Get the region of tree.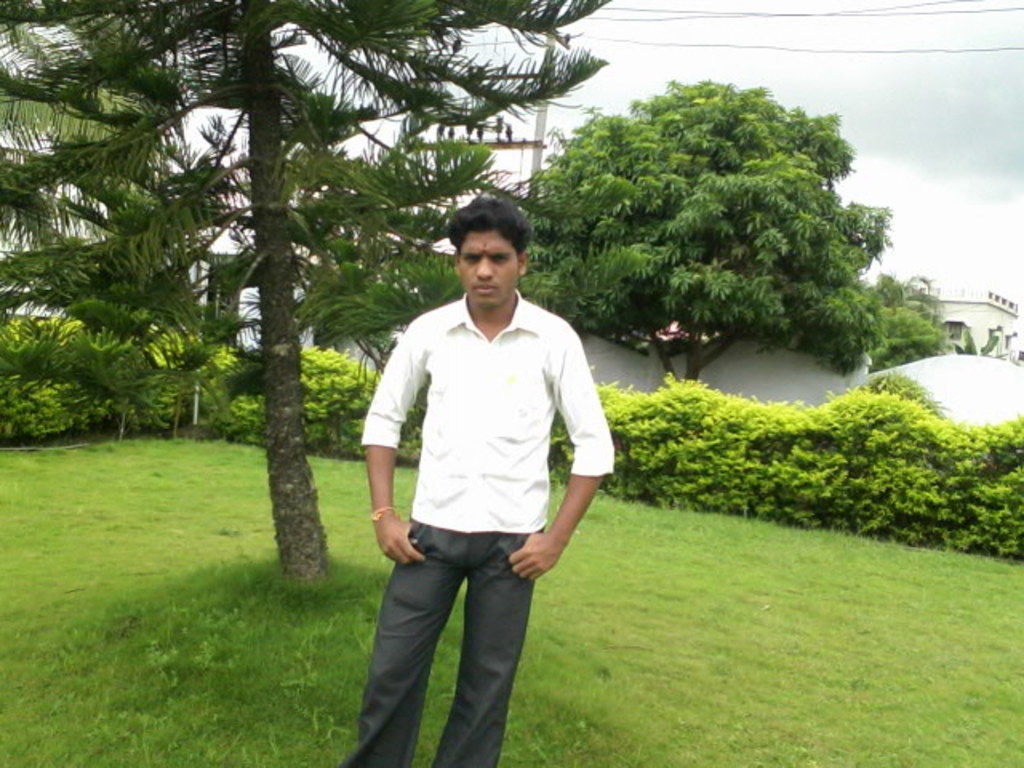
x1=0 y1=0 x2=606 y2=595.
